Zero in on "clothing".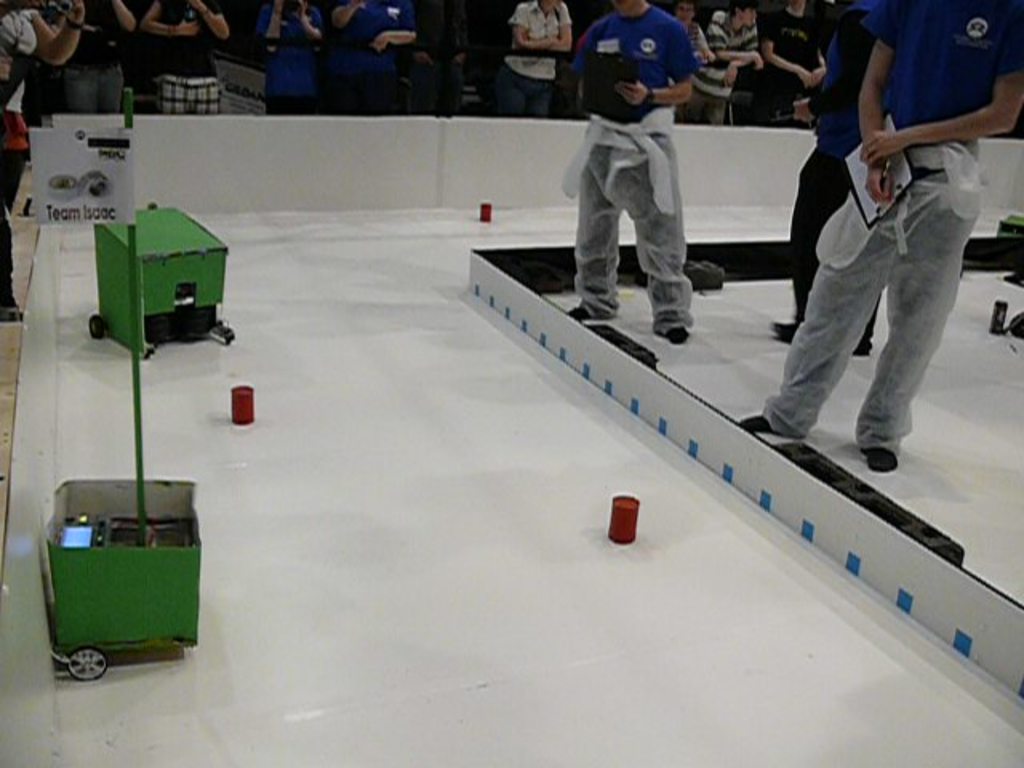
Zeroed in: locate(154, 0, 221, 69).
